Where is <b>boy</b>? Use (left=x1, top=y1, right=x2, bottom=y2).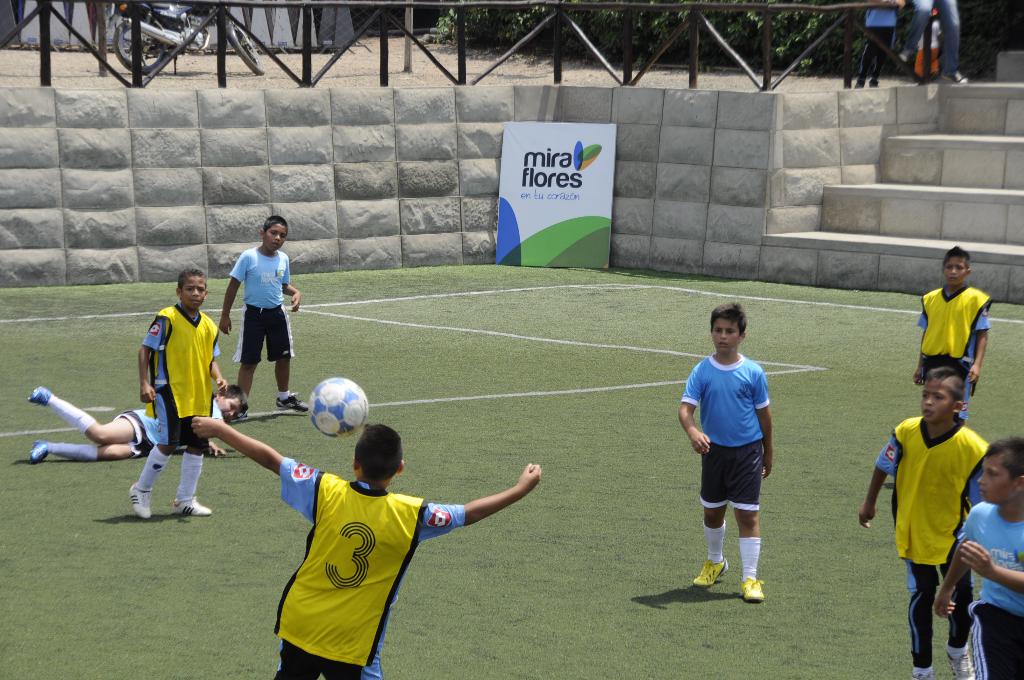
(left=29, top=382, right=241, bottom=458).
